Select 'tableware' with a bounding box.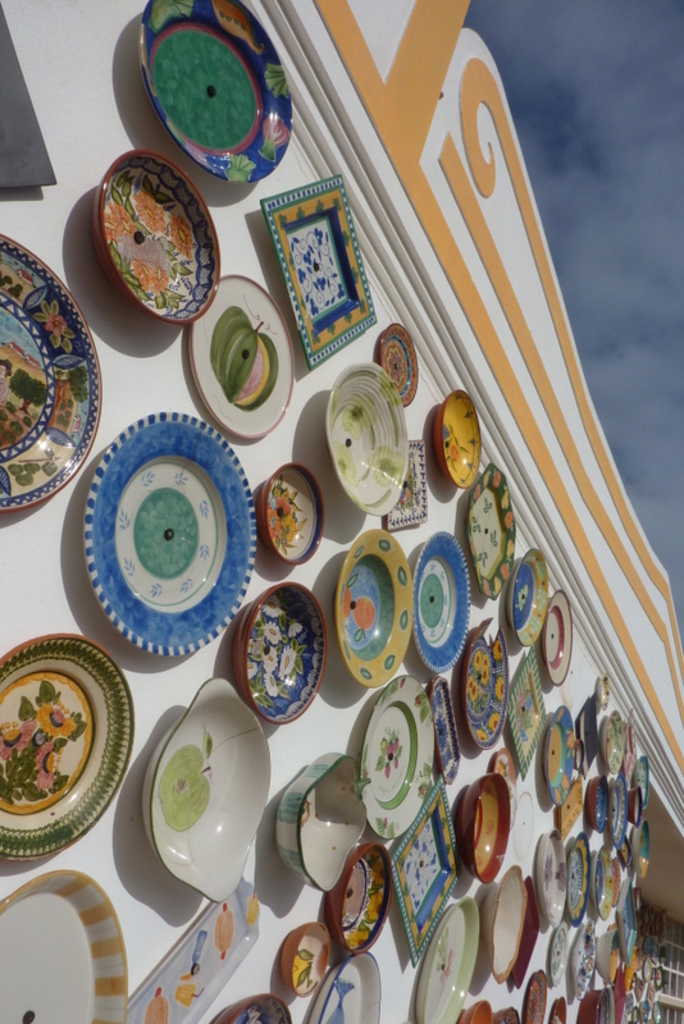
Rect(0, 243, 108, 517).
